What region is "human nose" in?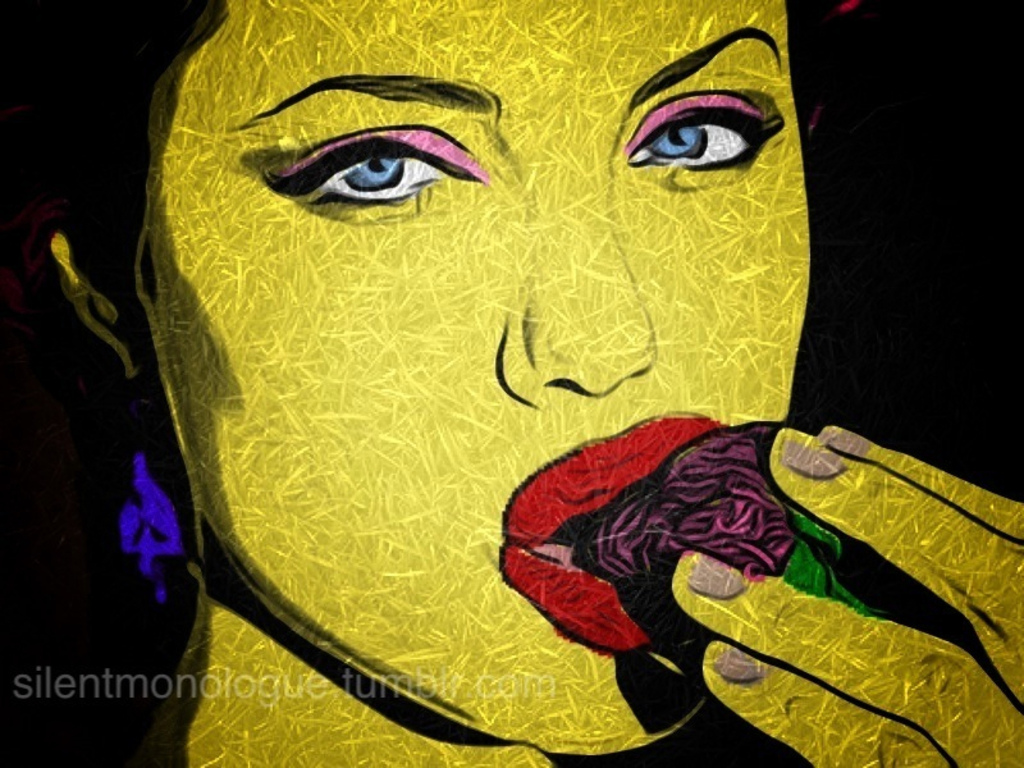
495,156,657,407.
